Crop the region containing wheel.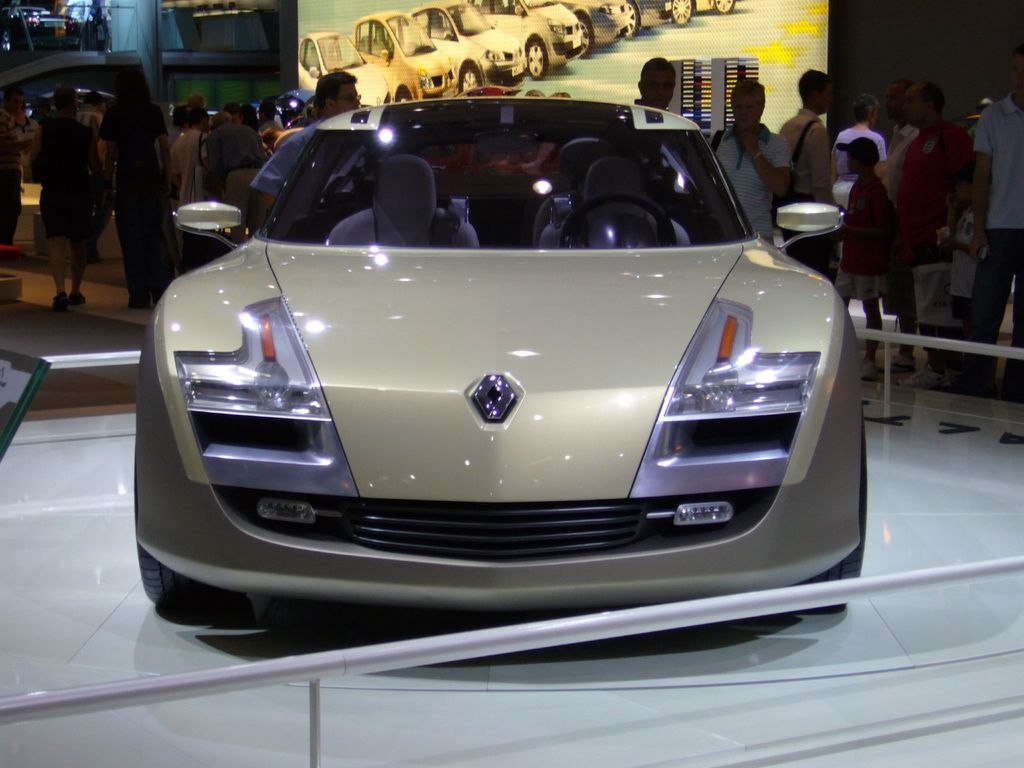
Crop region: Rect(461, 65, 480, 93).
